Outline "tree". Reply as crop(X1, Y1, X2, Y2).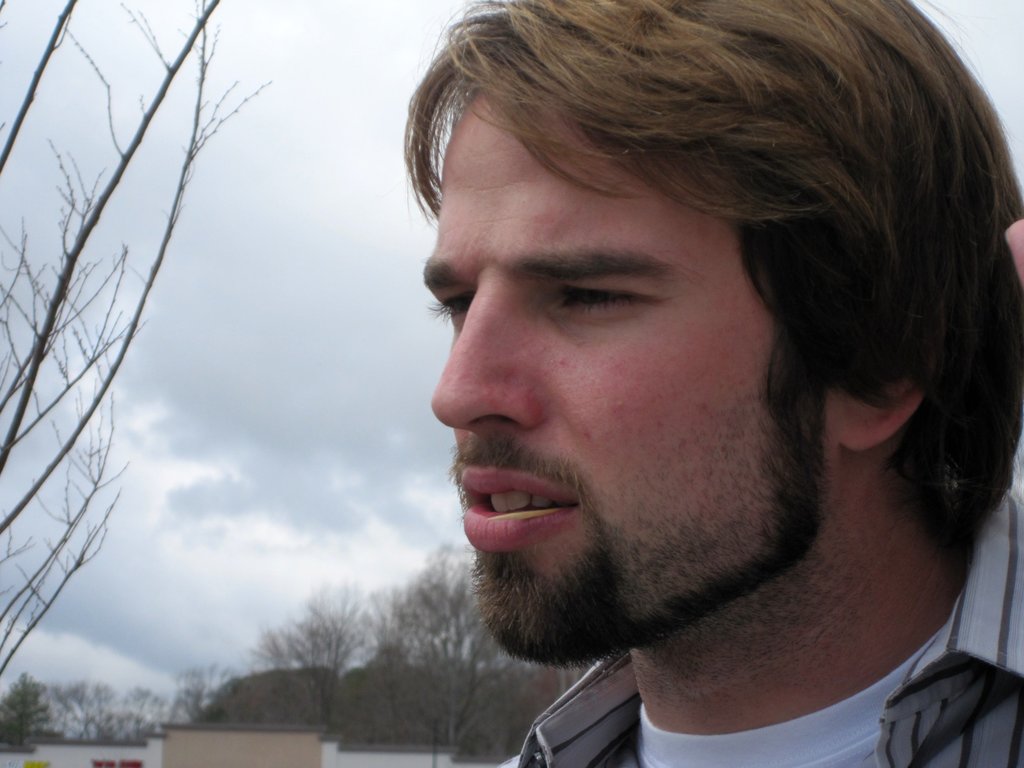
crop(0, 0, 284, 675).
